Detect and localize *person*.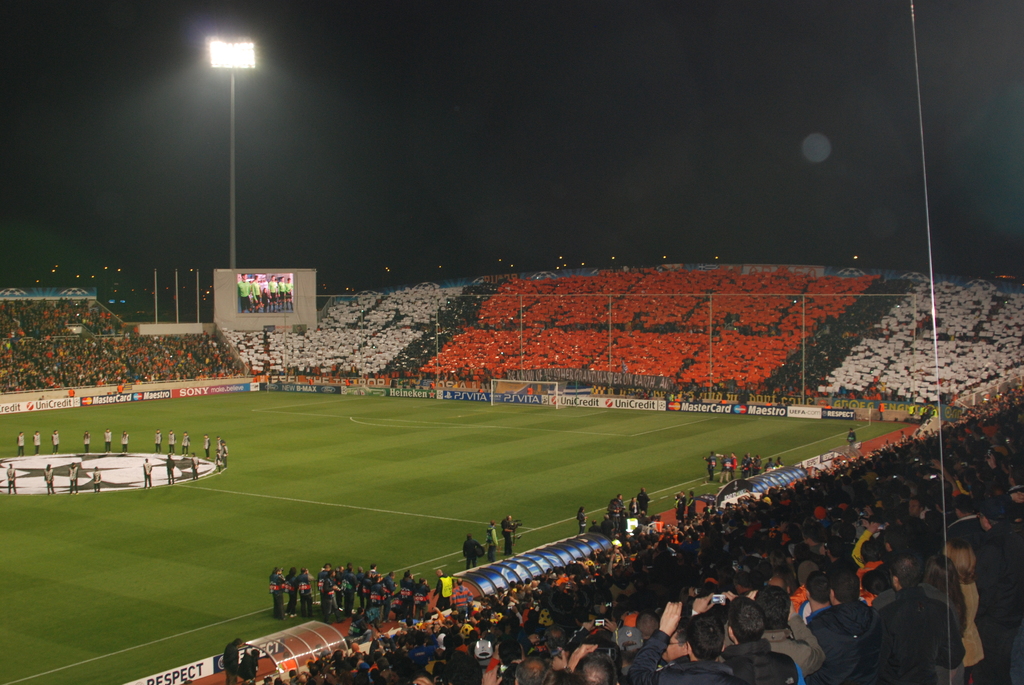
Localized at bbox=(449, 576, 478, 613).
